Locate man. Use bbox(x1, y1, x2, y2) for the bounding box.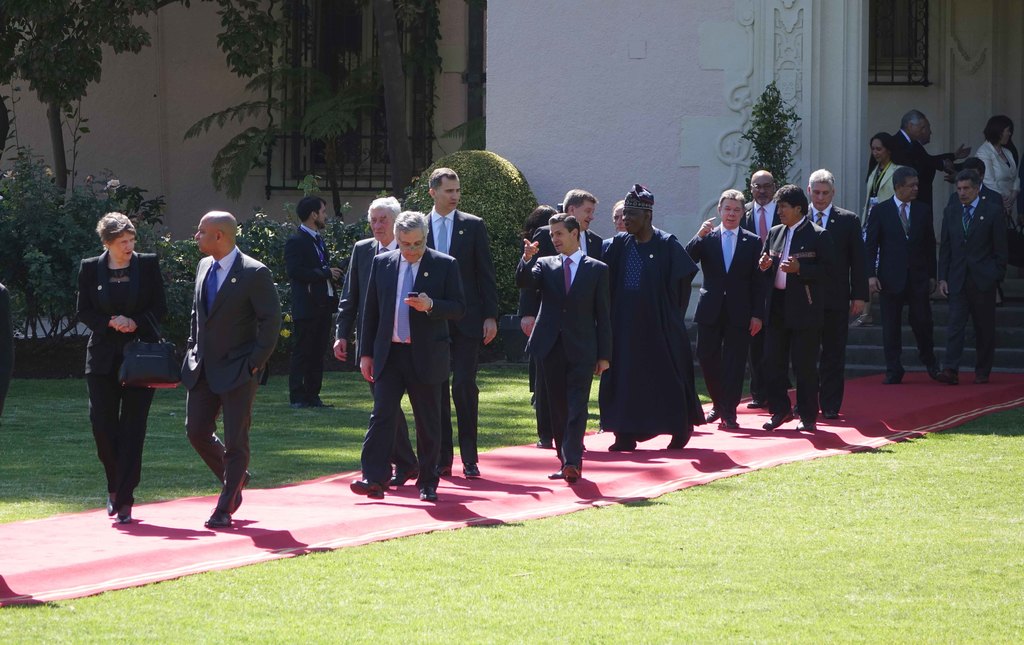
bbox(740, 170, 785, 407).
